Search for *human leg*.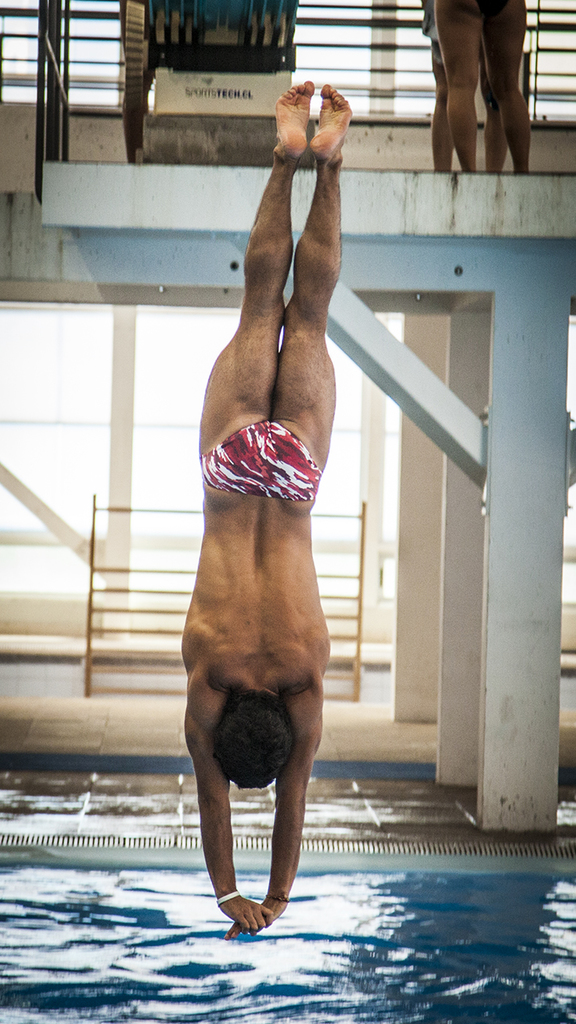
Found at bbox=(277, 80, 335, 469).
